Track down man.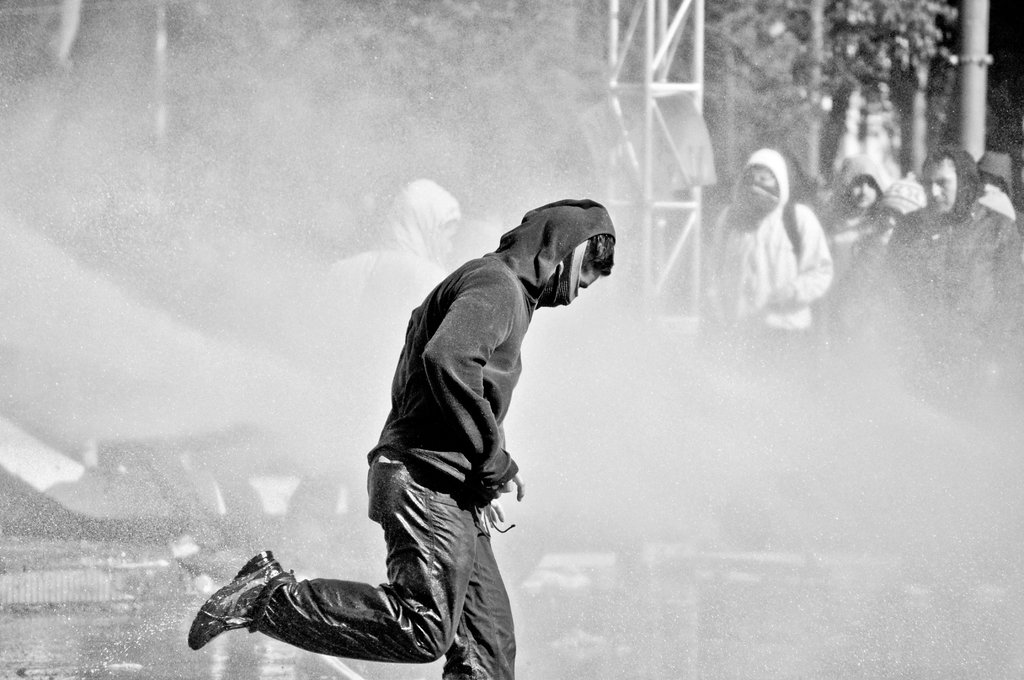
Tracked to Rect(327, 174, 465, 353).
